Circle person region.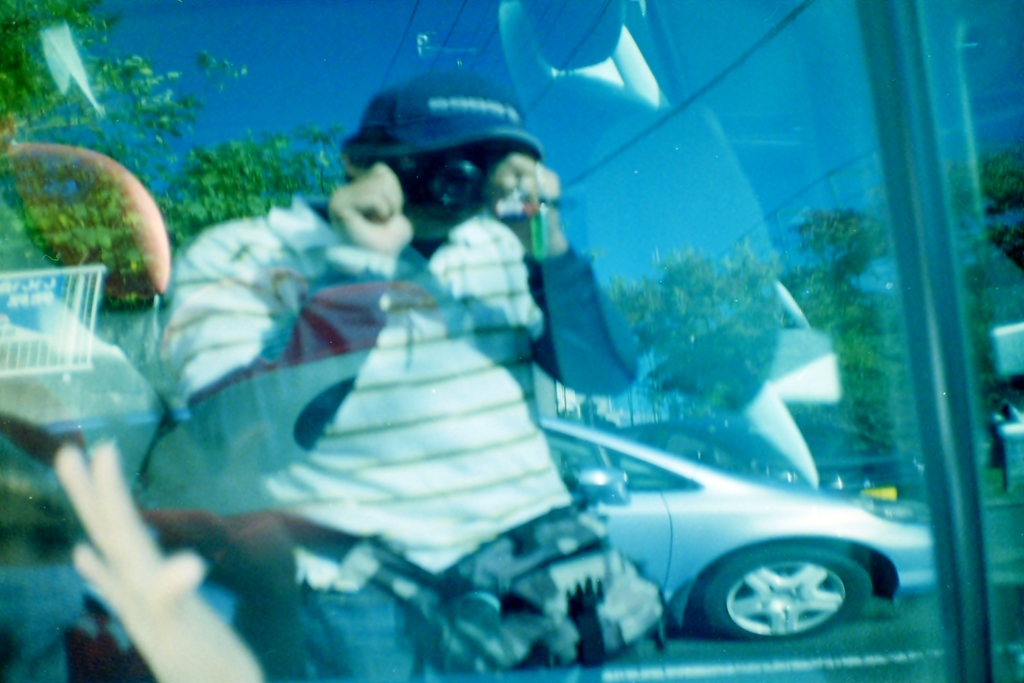
Region: box(149, 68, 666, 682).
